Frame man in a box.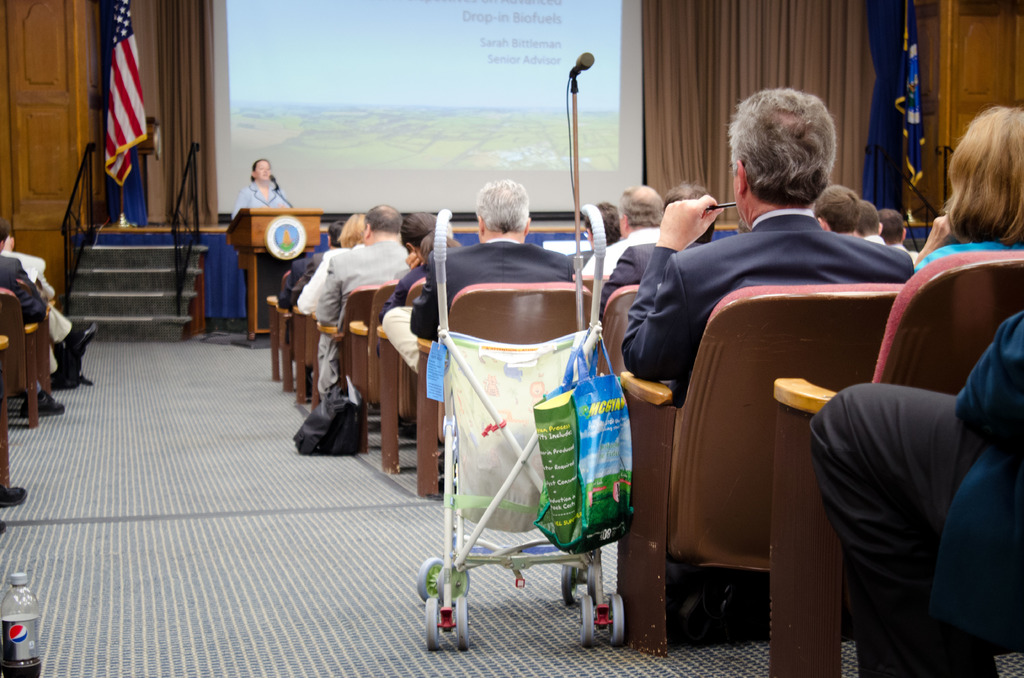
x1=1, y1=227, x2=100, y2=382.
